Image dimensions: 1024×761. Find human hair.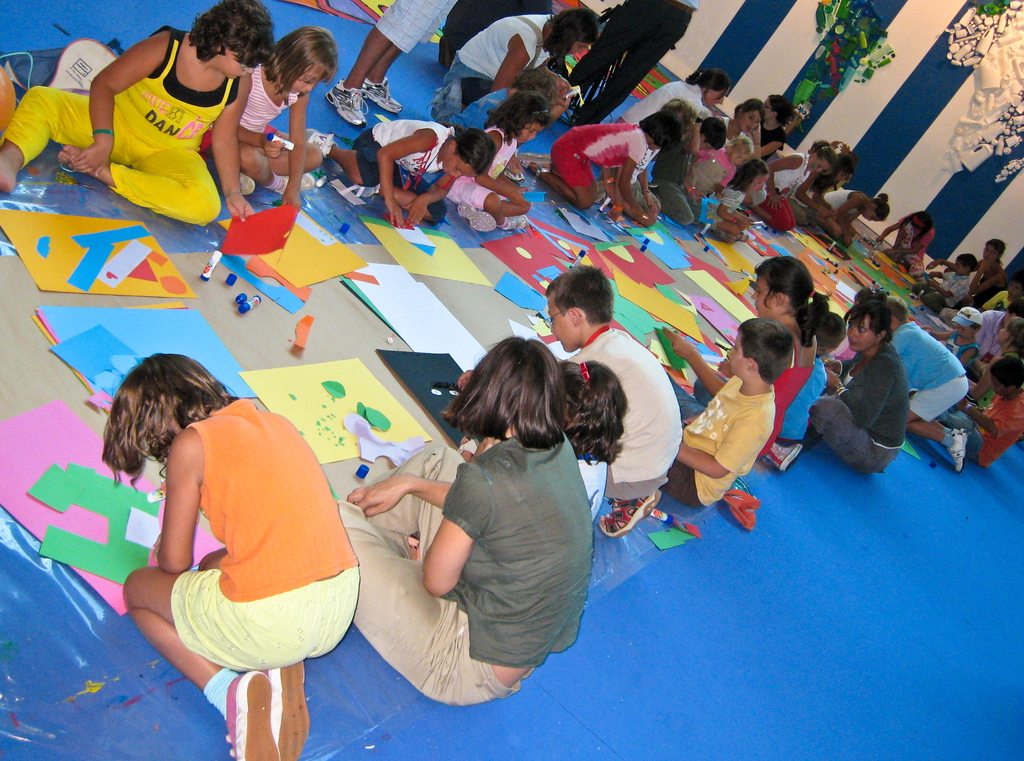
{"left": 445, "top": 124, "right": 500, "bottom": 174}.
